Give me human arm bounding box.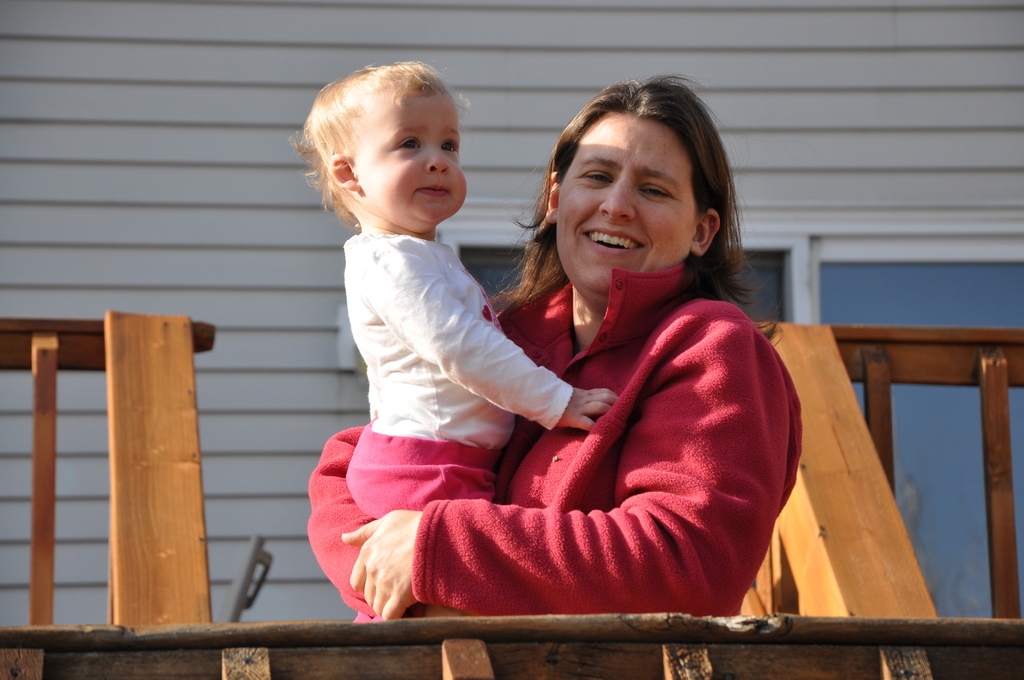
x1=298 y1=413 x2=378 y2=622.
